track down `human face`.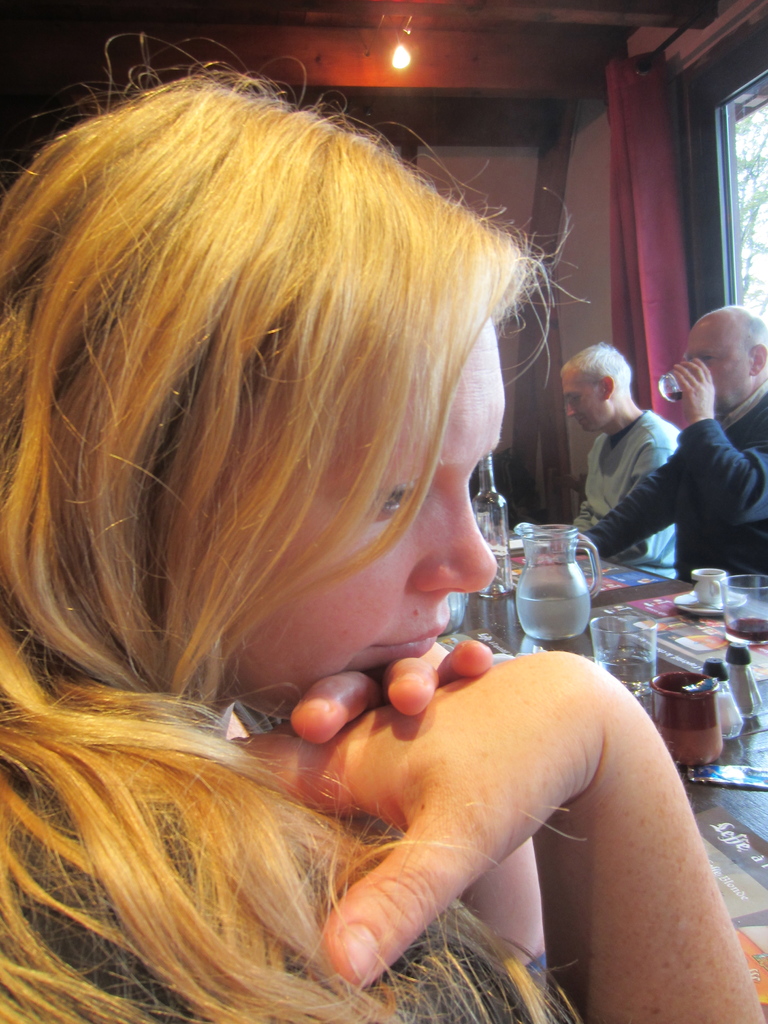
Tracked to left=673, top=312, right=743, bottom=412.
